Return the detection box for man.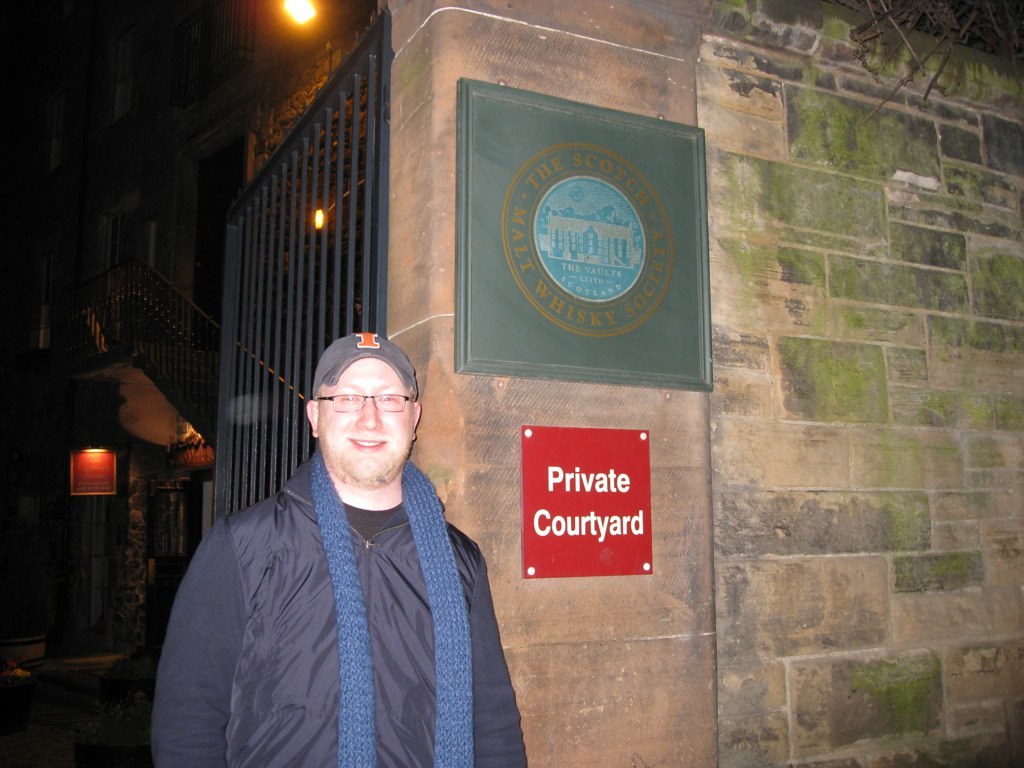
[151,332,532,767].
